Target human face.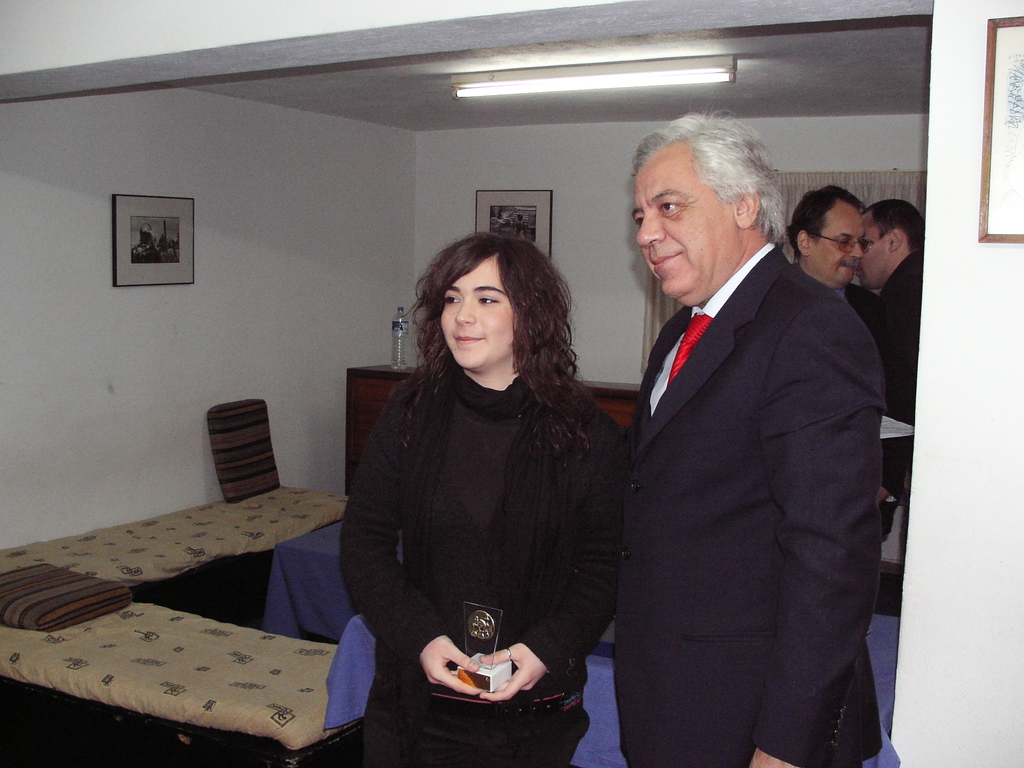
Target region: [858,213,895,287].
